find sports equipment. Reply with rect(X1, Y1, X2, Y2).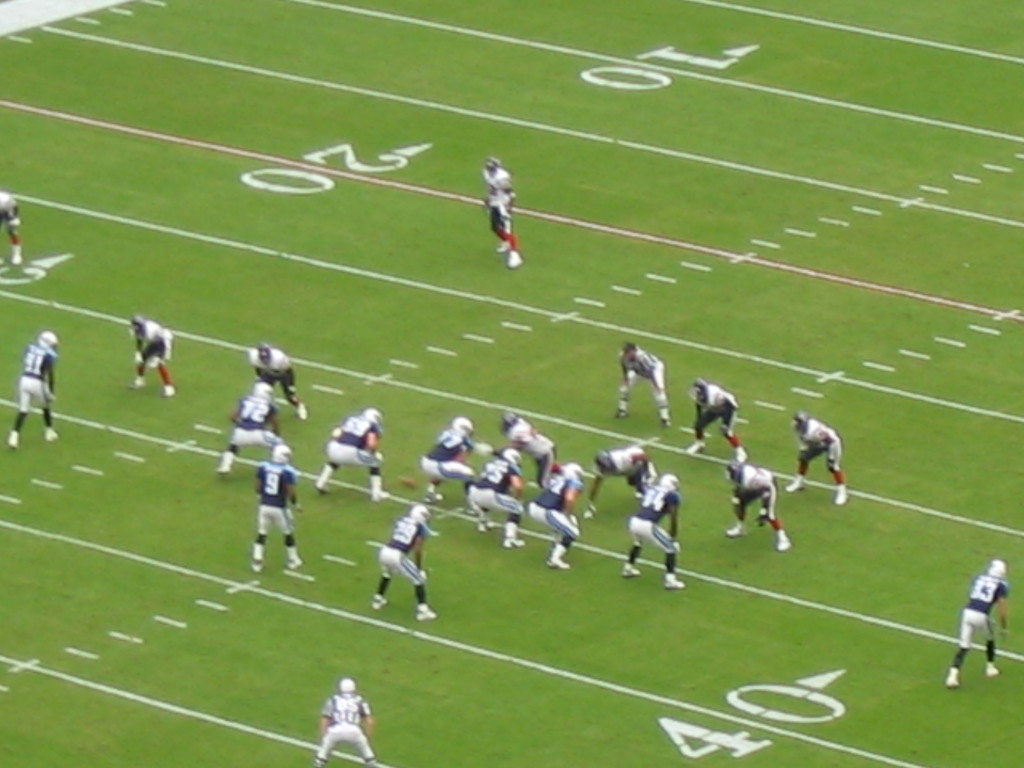
rect(776, 527, 793, 554).
